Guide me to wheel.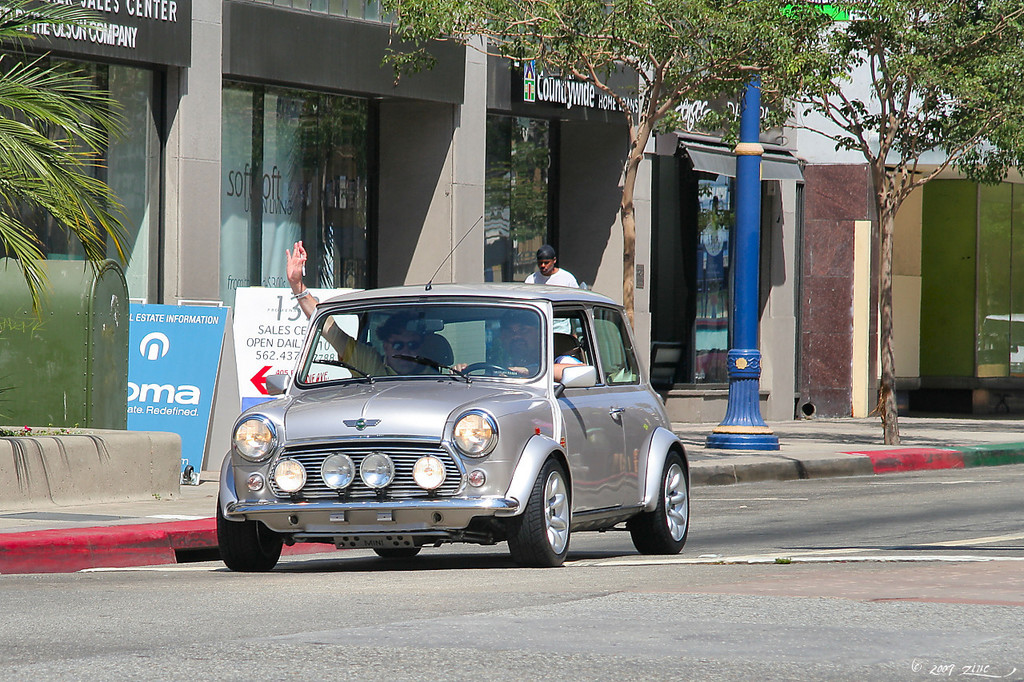
Guidance: [x1=216, y1=494, x2=285, y2=573].
